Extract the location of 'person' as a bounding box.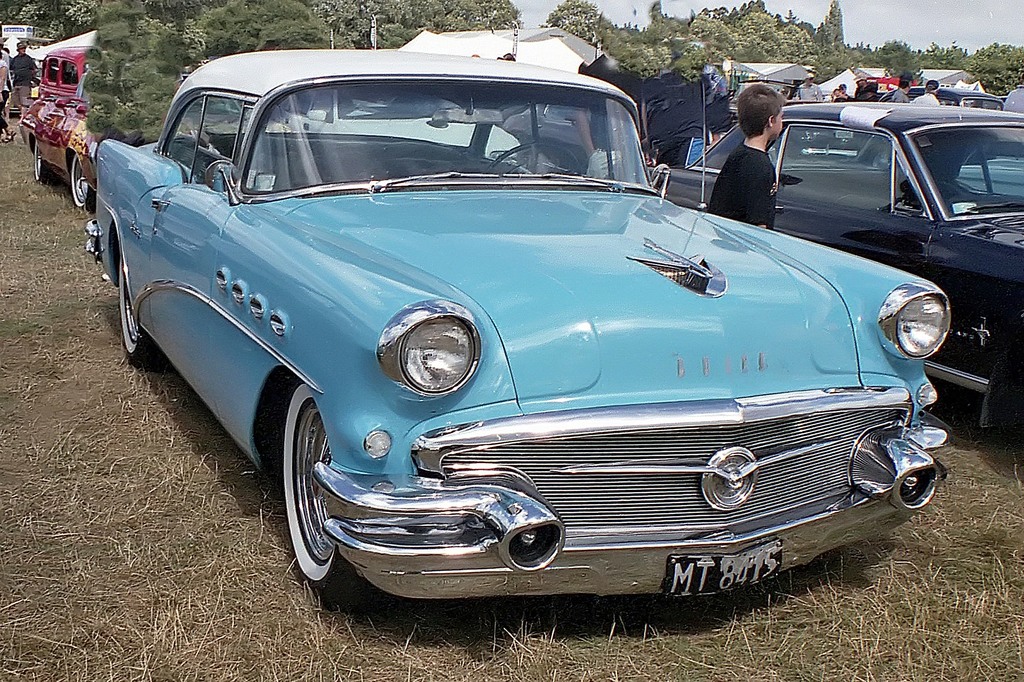
Rect(886, 65, 907, 105).
